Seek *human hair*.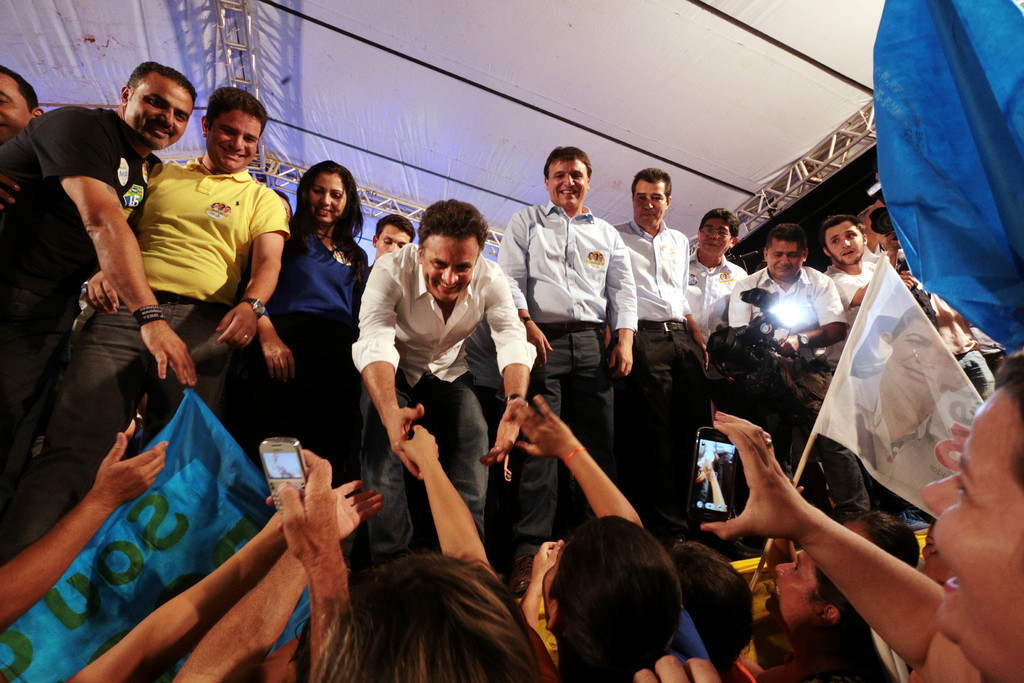
<region>301, 163, 369, 250</region>.
